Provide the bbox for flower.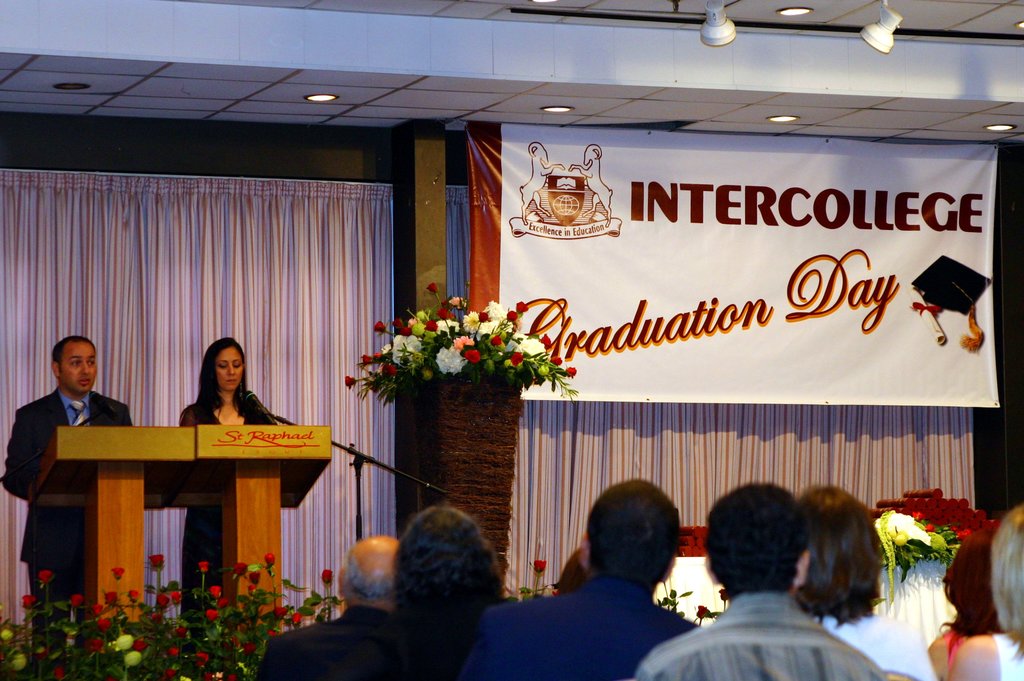
{"left": 374, "top": 318, "right": 385, "bottom": 331}.
